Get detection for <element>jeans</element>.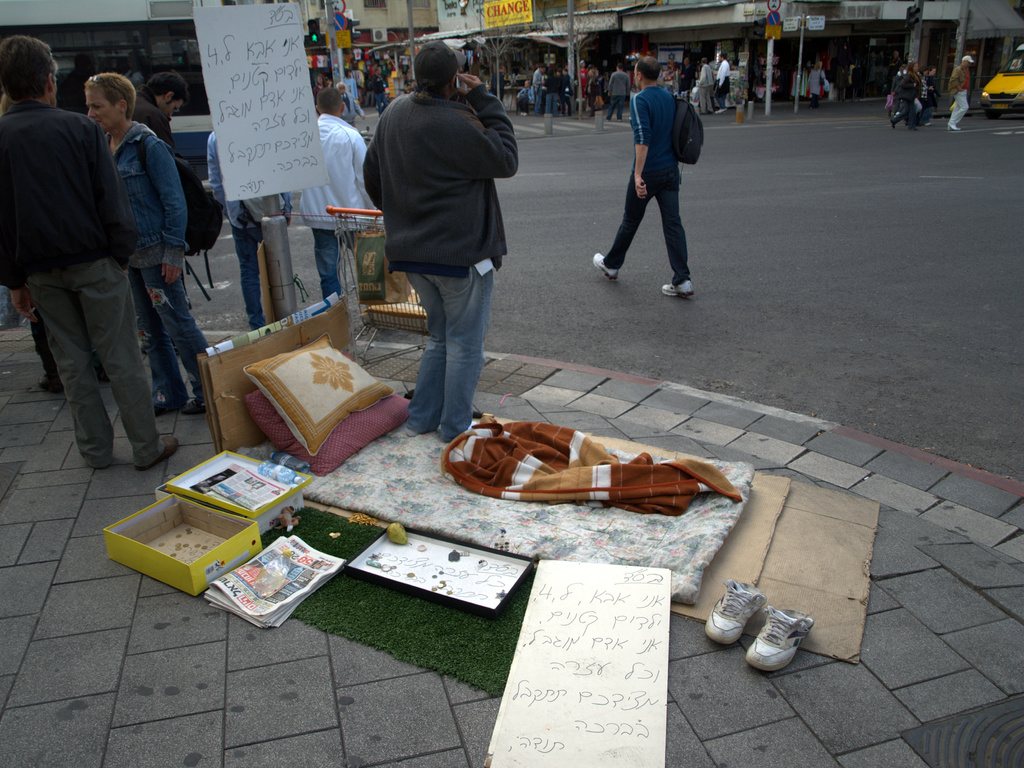
Detection: 890,101,919,134.
